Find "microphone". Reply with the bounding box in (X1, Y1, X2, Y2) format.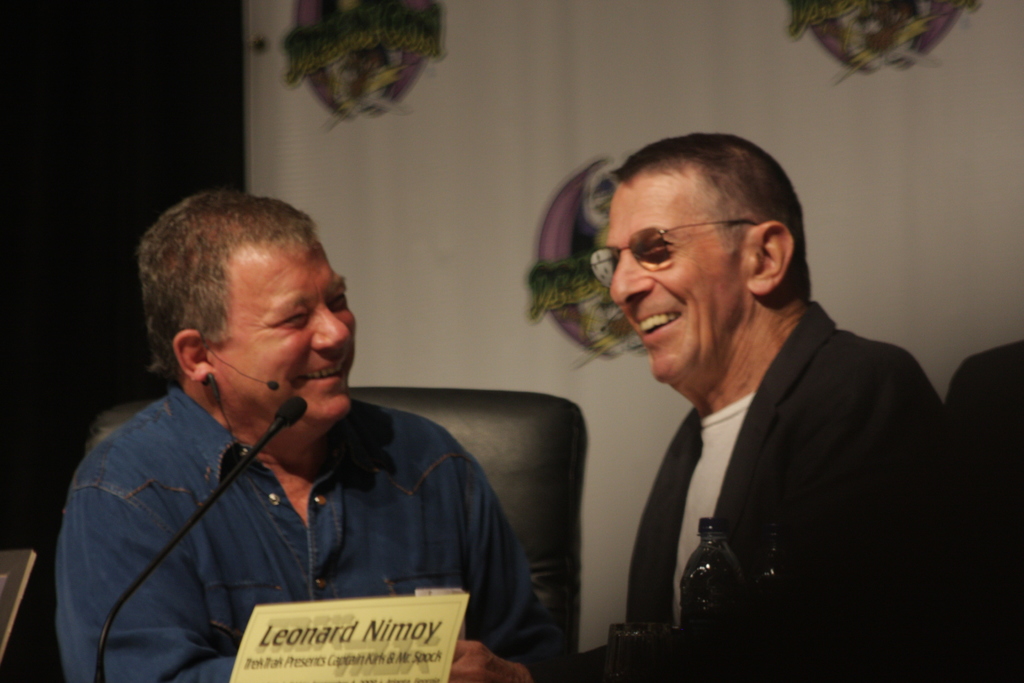
(275, 393, 309, 429).
